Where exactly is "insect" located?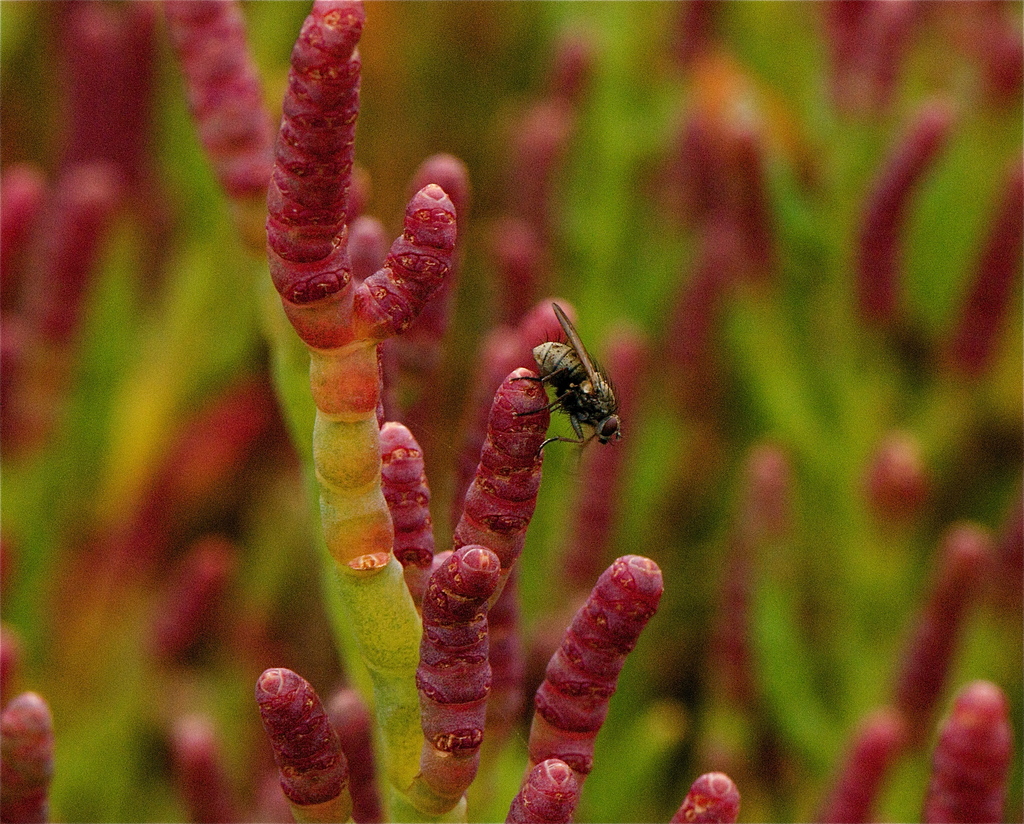
Its bounding box is pyautogui.locateOnScreen(515, 302, 627, 472).
